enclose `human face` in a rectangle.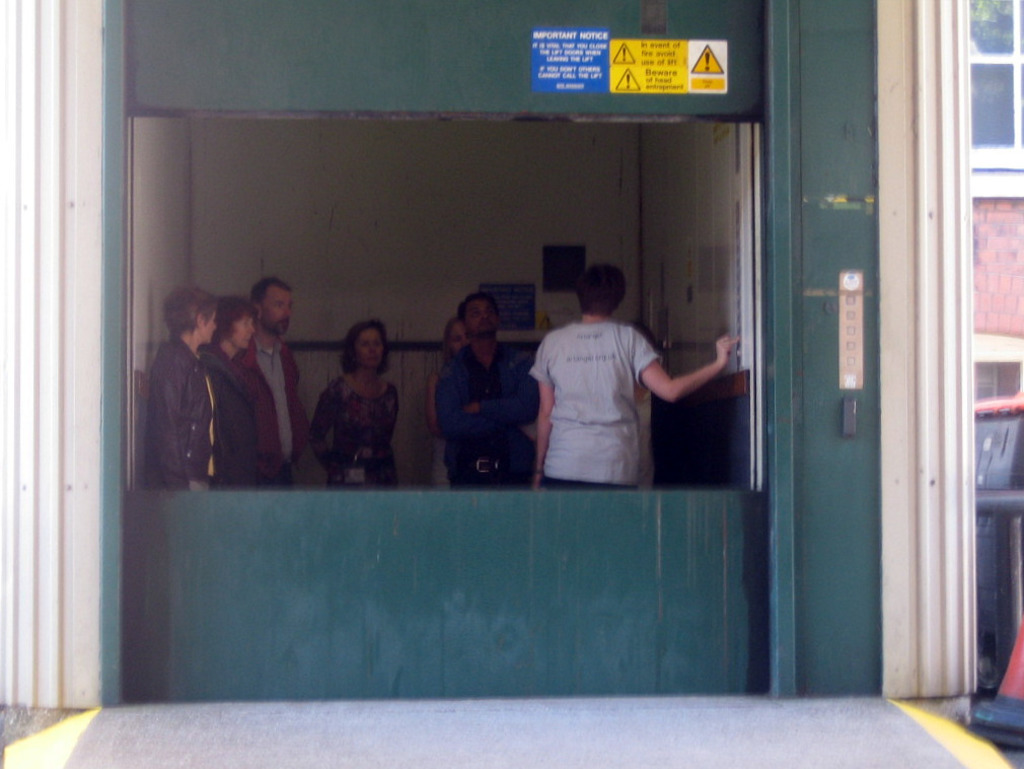
bbox(463, 299, 495, 337).
